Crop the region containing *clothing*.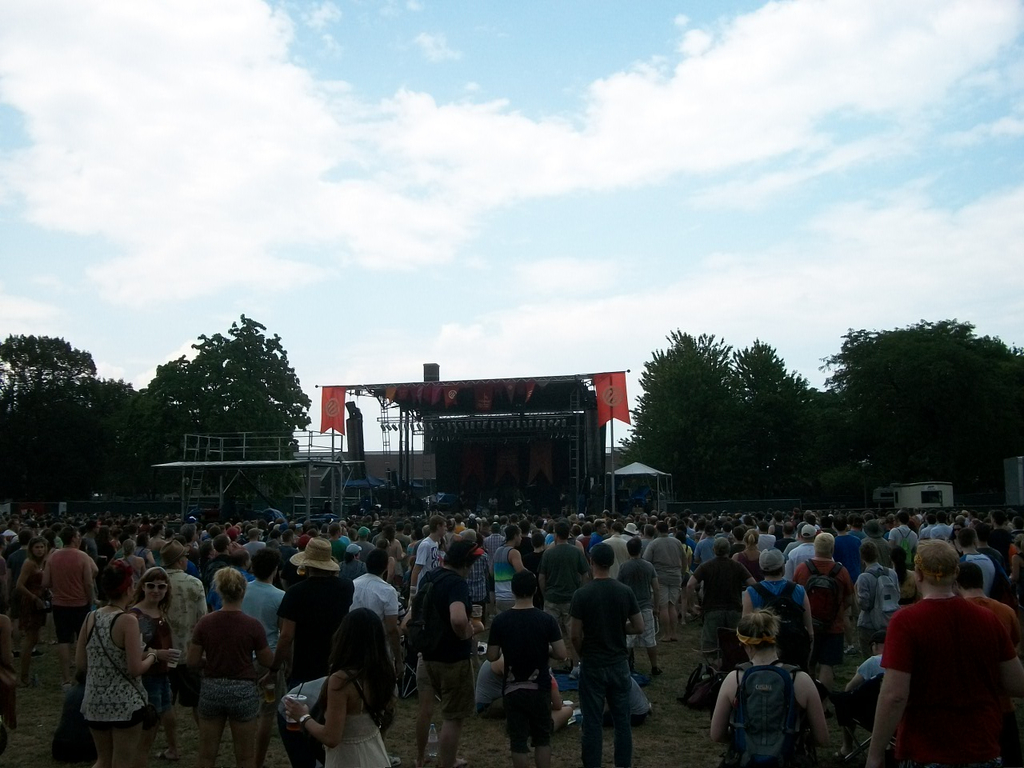
Crop region: 634,683,653,718.
